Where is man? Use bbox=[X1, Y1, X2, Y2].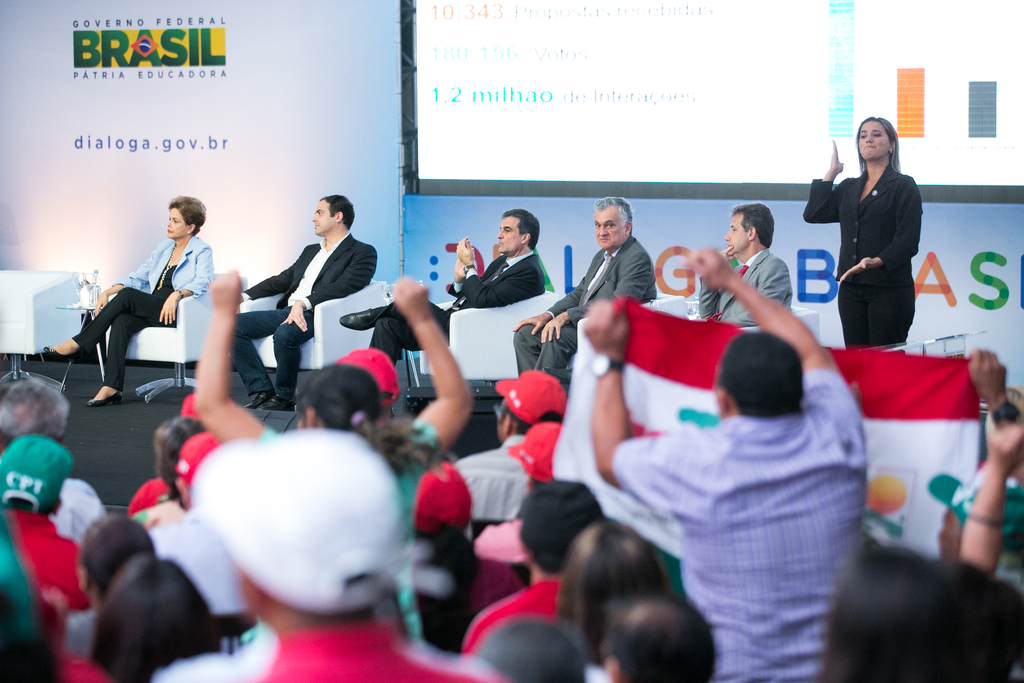
bbox=[0, 384, 106, 552].
